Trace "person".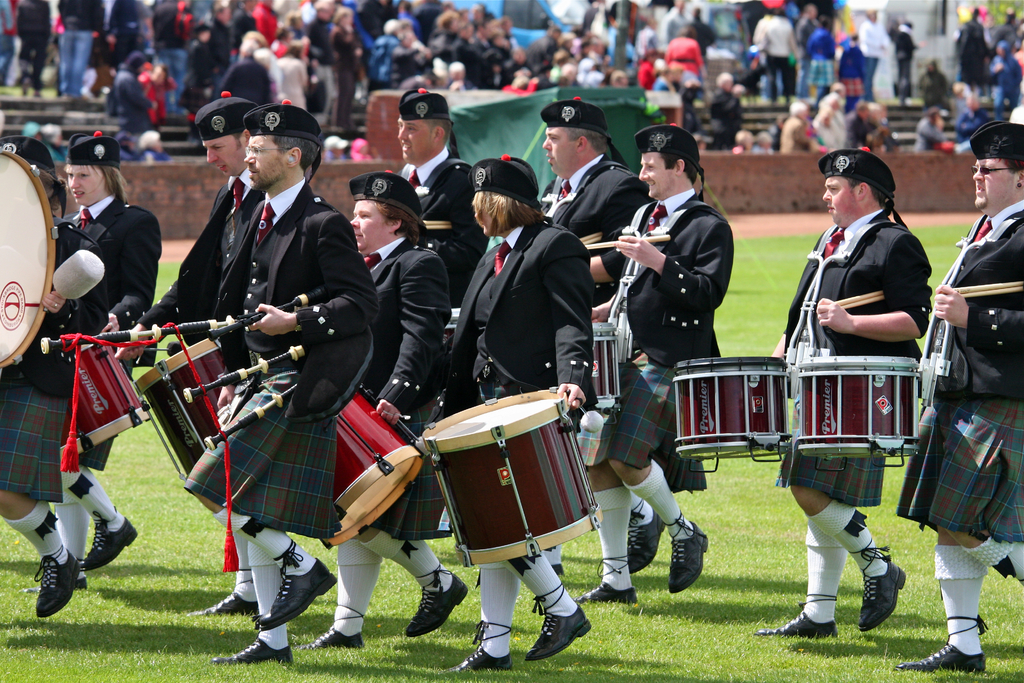
Traced to bbox(989, 45, 1021, 126).
